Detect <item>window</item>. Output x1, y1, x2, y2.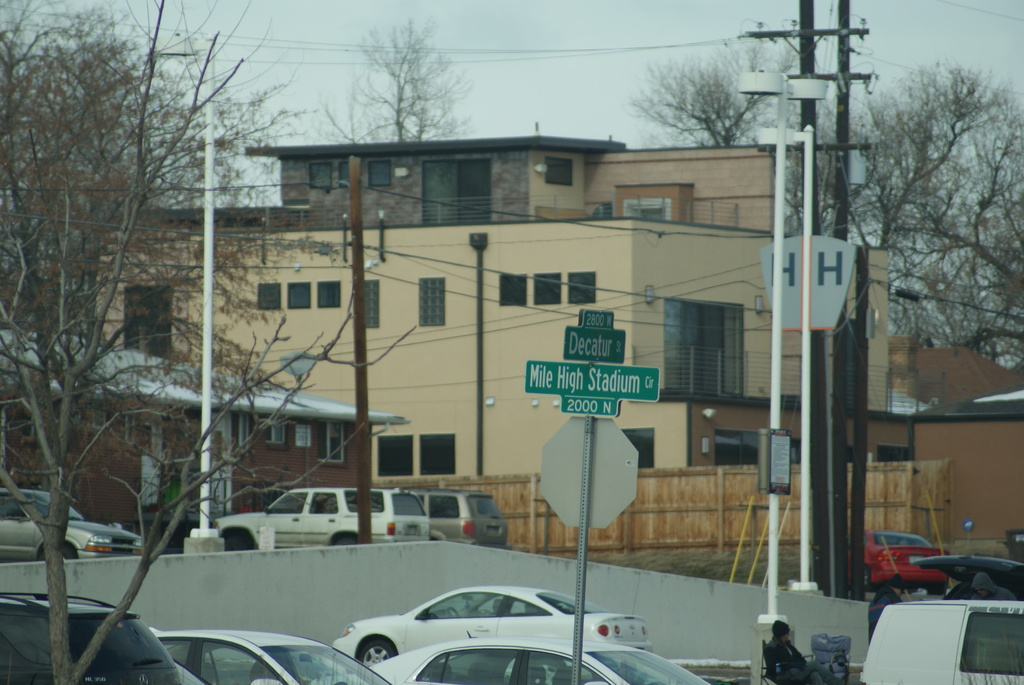
441, 648, 516, 684.
